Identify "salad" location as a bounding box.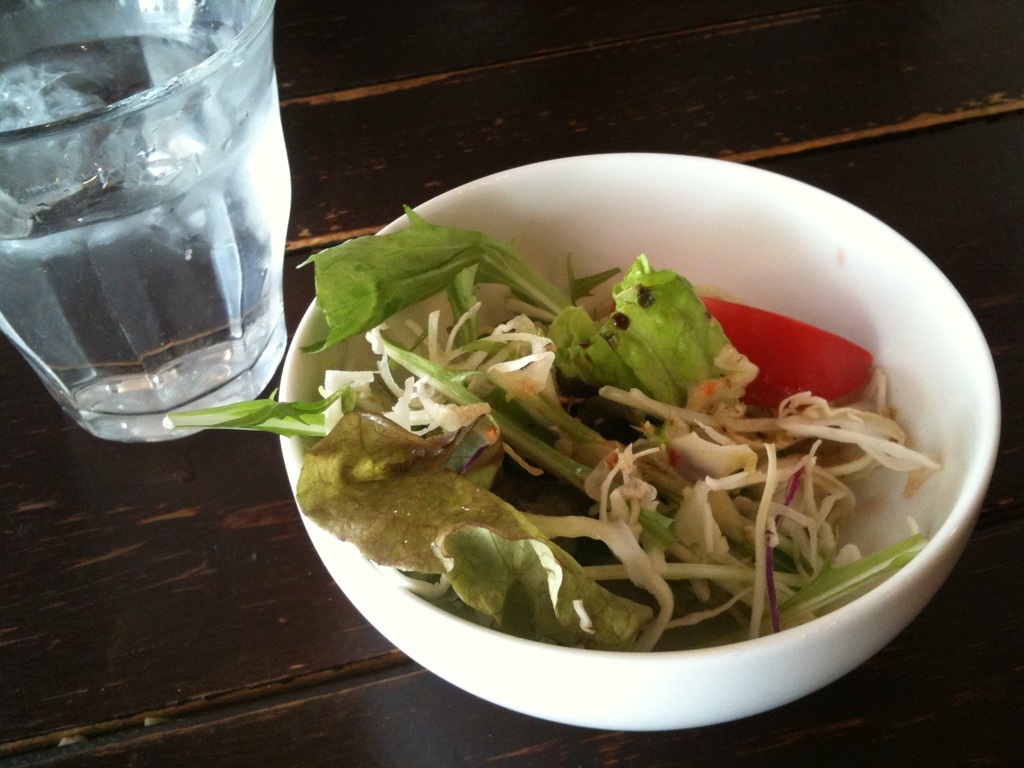
<box>169,204,948,657</box>.
